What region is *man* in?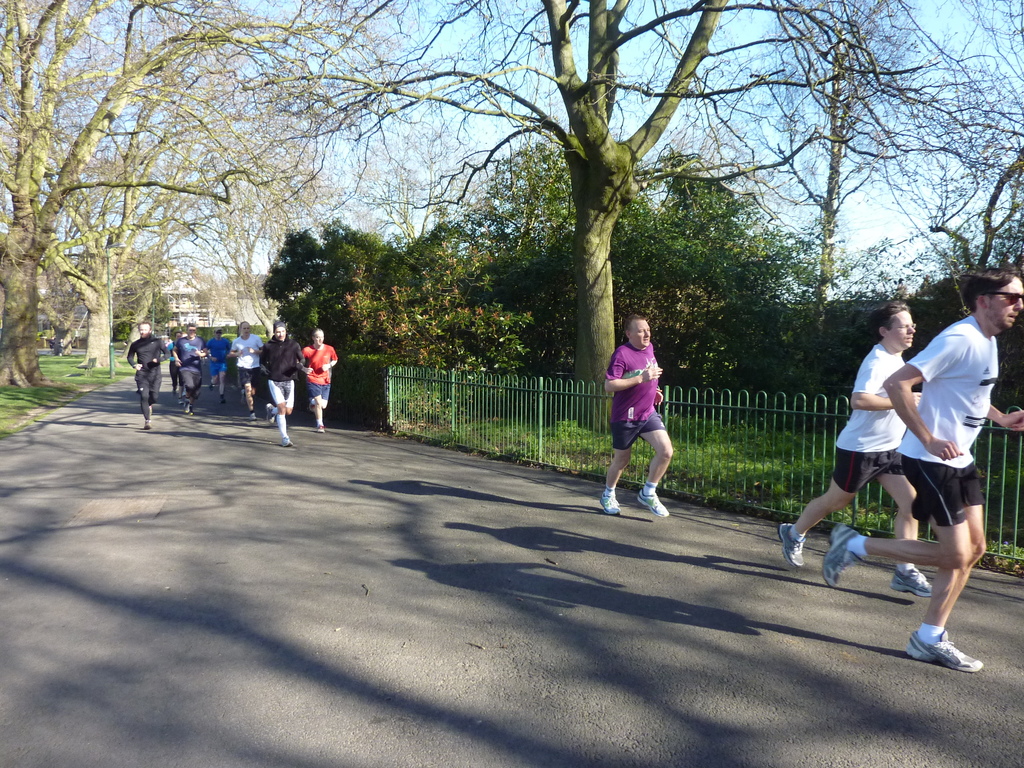
(x1=600, y1=316, x2=670, y2=517).
